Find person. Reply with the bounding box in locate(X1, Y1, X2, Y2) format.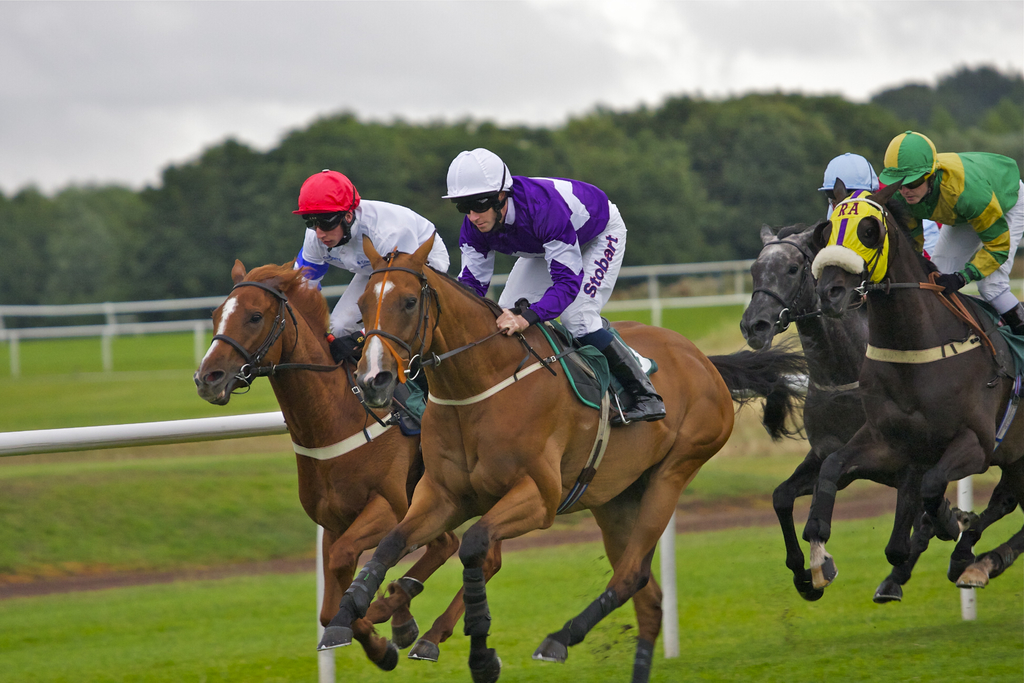
locate(291, 168, 452, 436).
